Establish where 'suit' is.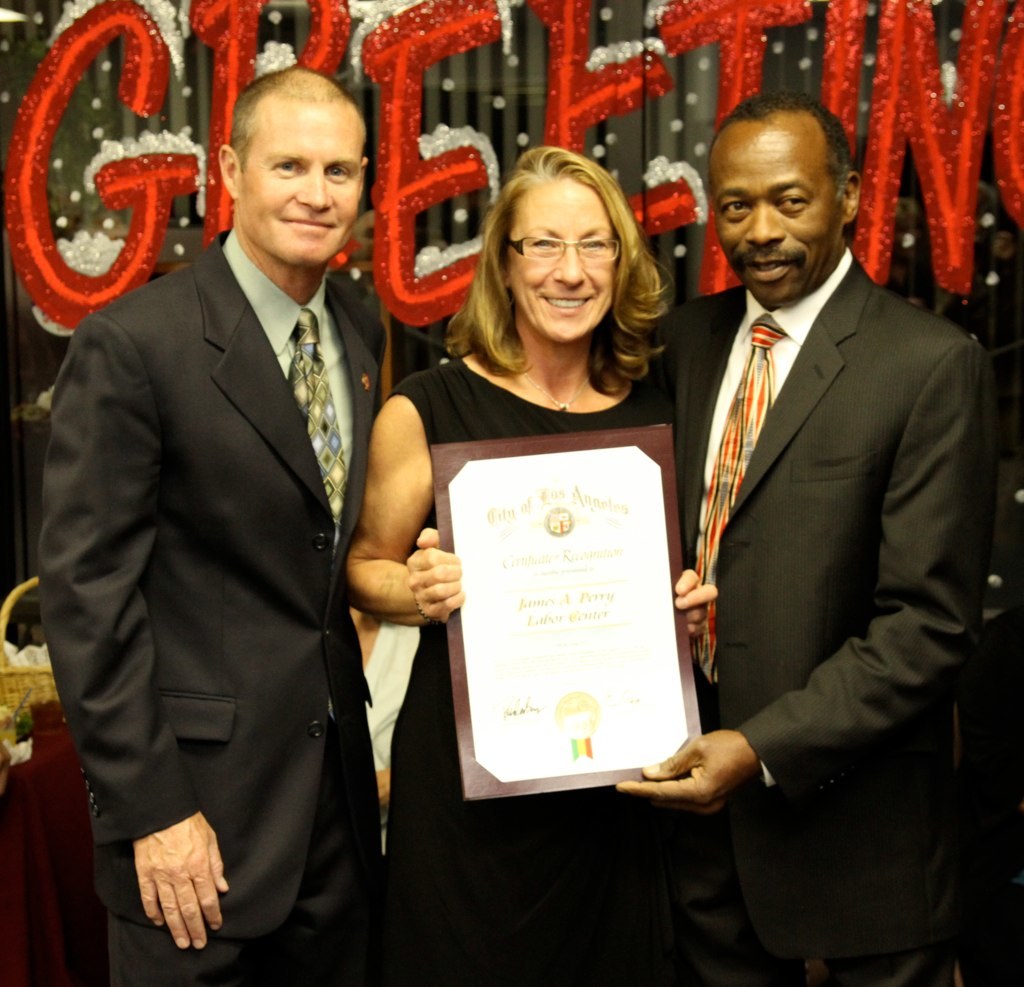
Established at locate(675, 242, 992, 980).
